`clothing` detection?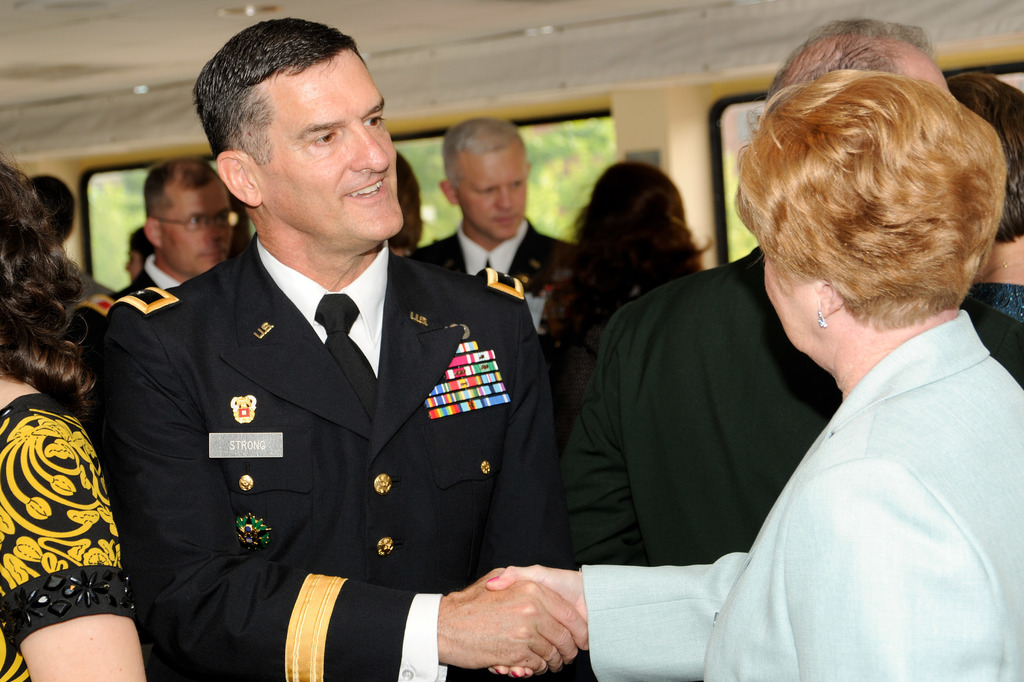
crop(959, 276, 1023, 388)
